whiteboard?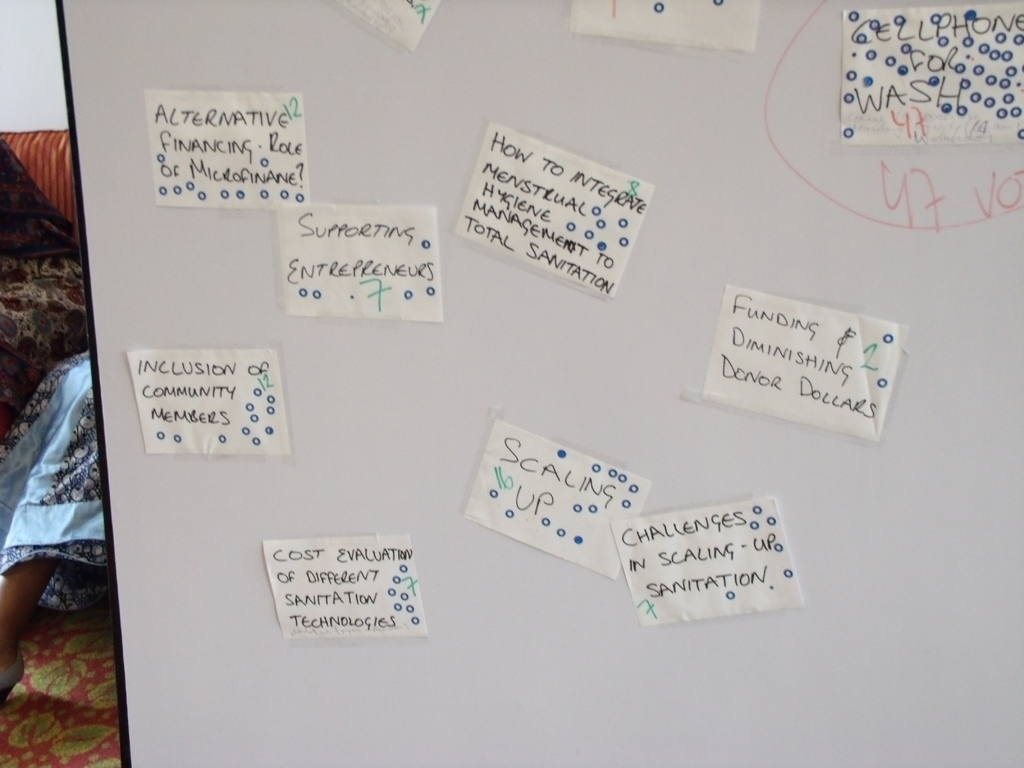
[left=51, top=0, right=1023, bottom=767]
